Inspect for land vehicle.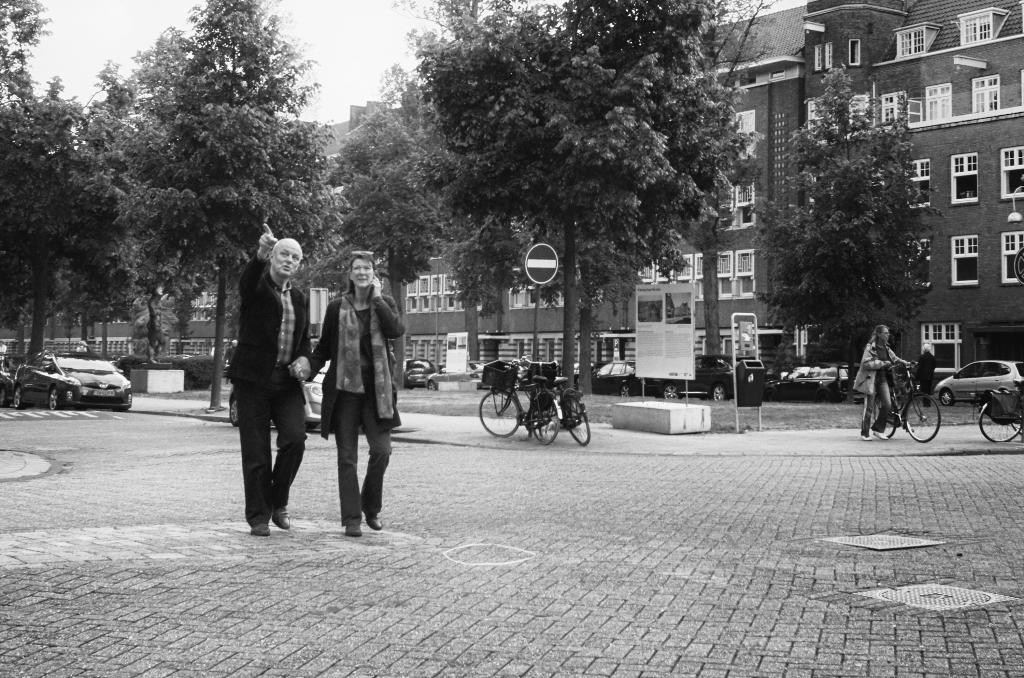
Inspection: rect(479, 361, 561, 448).
